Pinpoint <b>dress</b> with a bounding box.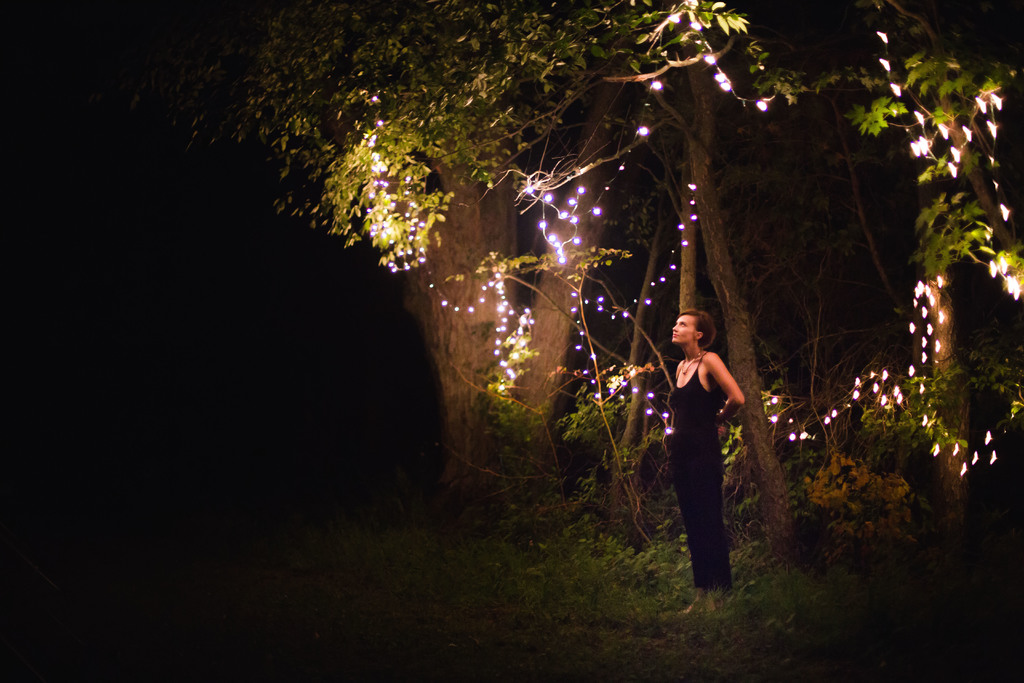
<box>654,352,735,592</box>.
